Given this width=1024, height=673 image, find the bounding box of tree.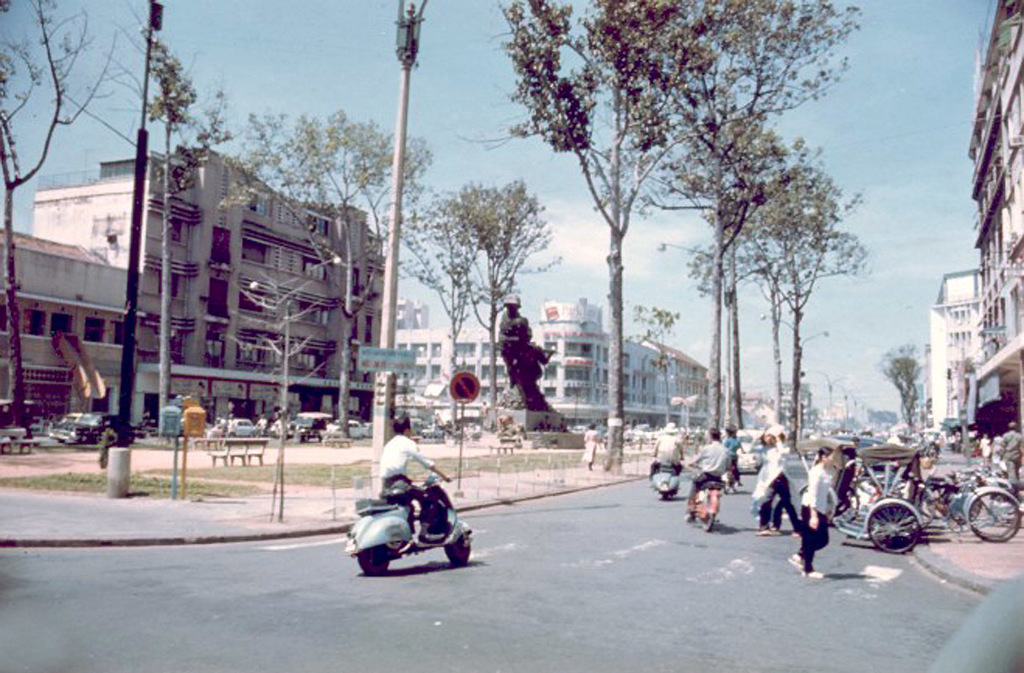
rect(451, 0, 753, 471).
